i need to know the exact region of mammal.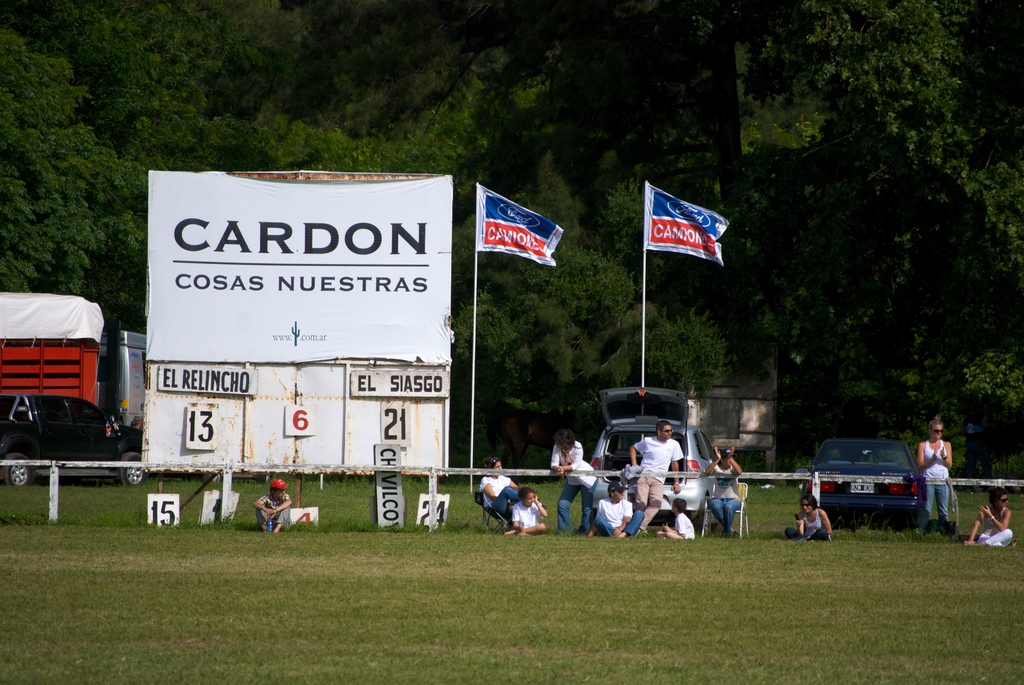
Region: Rect(918, 418, 951, 534).
